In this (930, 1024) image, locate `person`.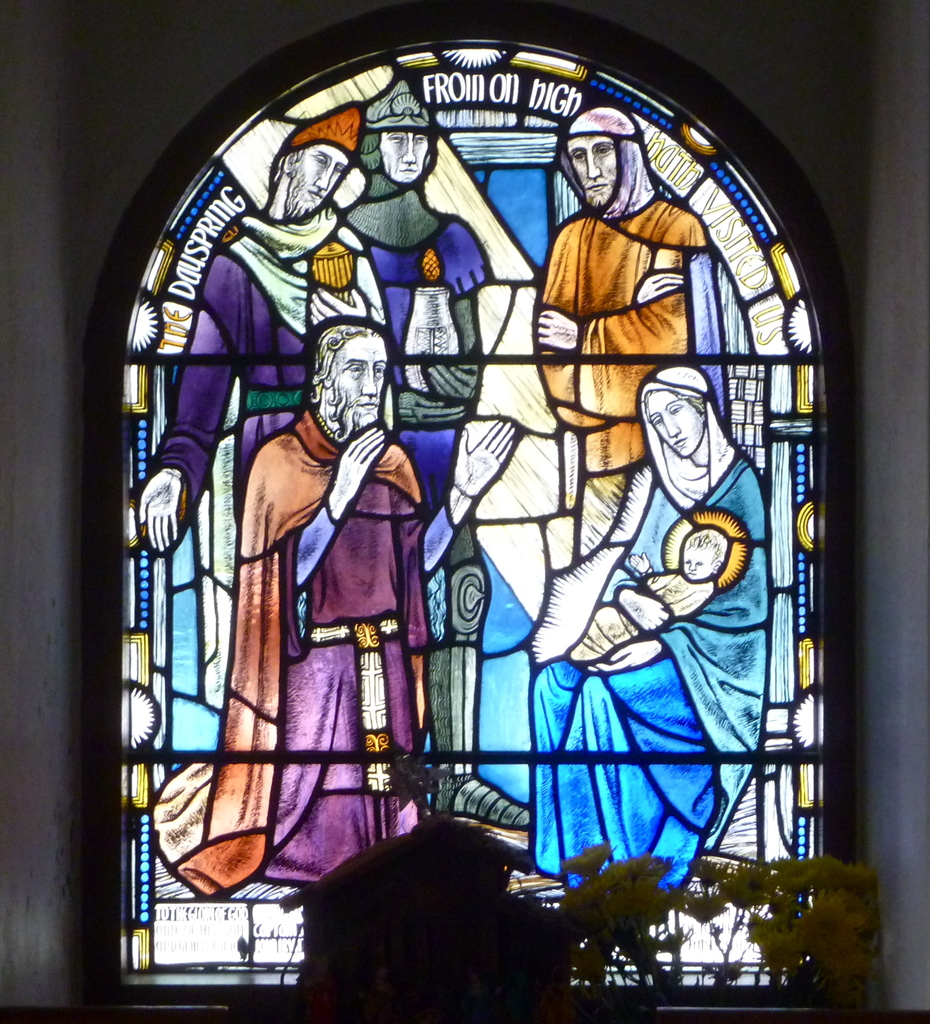
Bounding box: <region>533, 114, 731, 540</region>.
